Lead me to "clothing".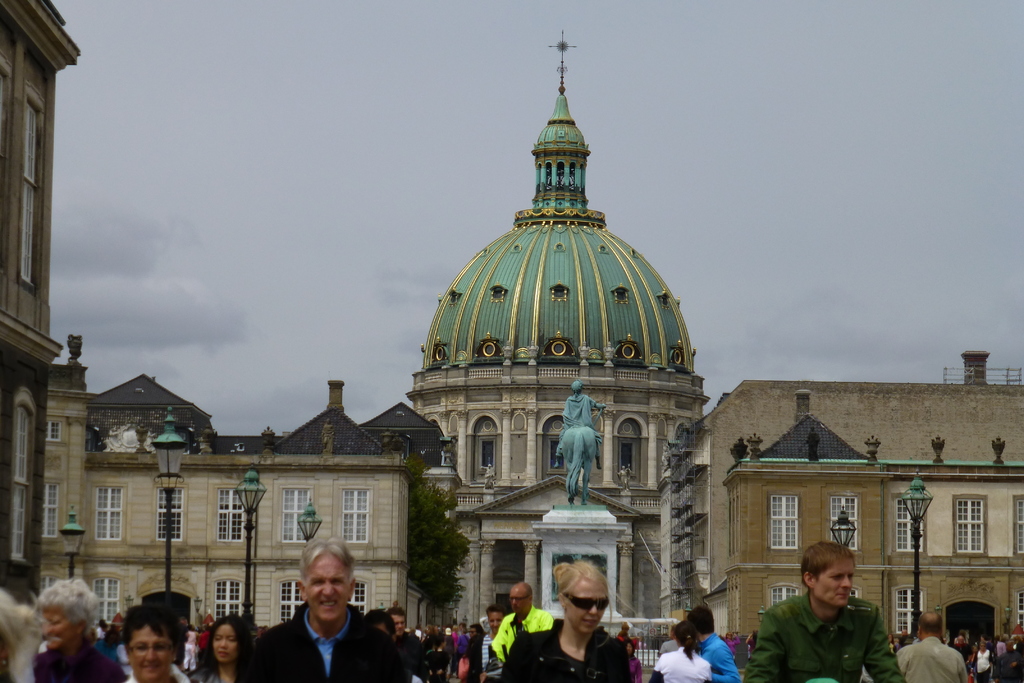
Lead to (616,633,632,647).
